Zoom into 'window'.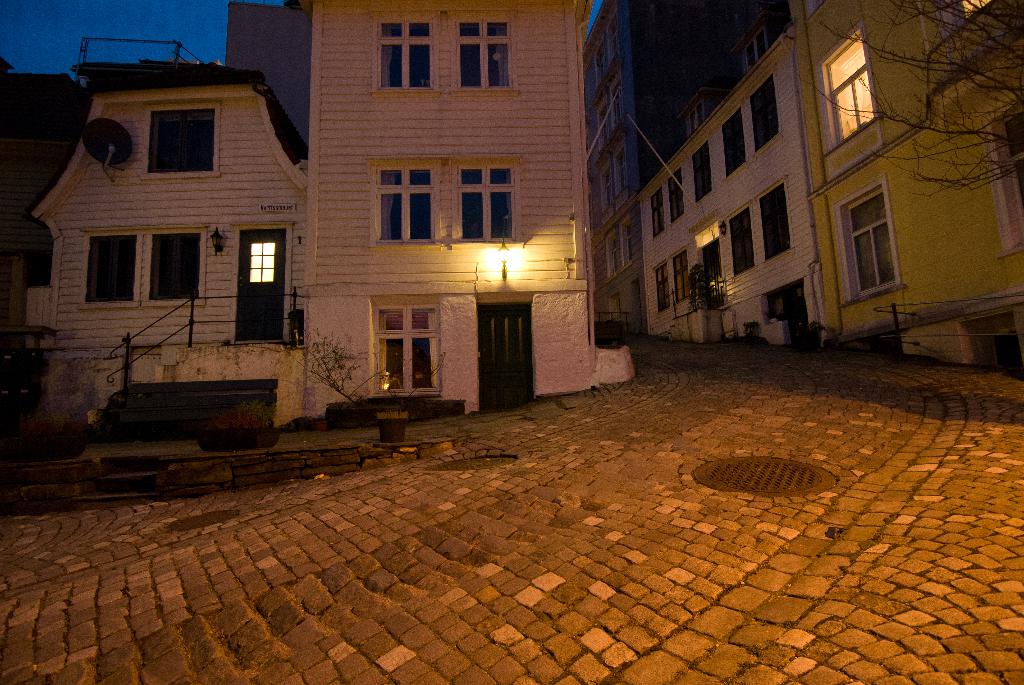
Zoom target: 662,169,686,225.
